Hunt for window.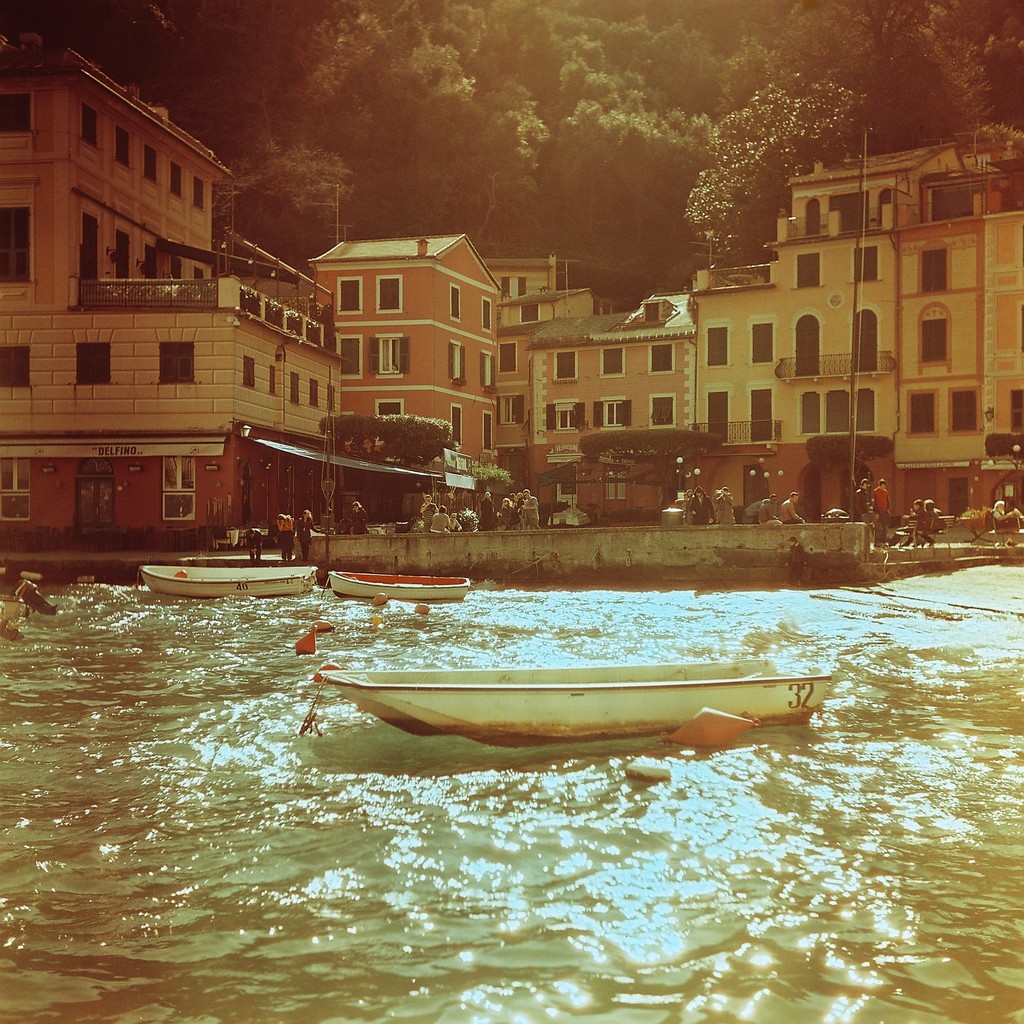
Hunted down at <bbox>267, 366, 278, 394</bbox>.
